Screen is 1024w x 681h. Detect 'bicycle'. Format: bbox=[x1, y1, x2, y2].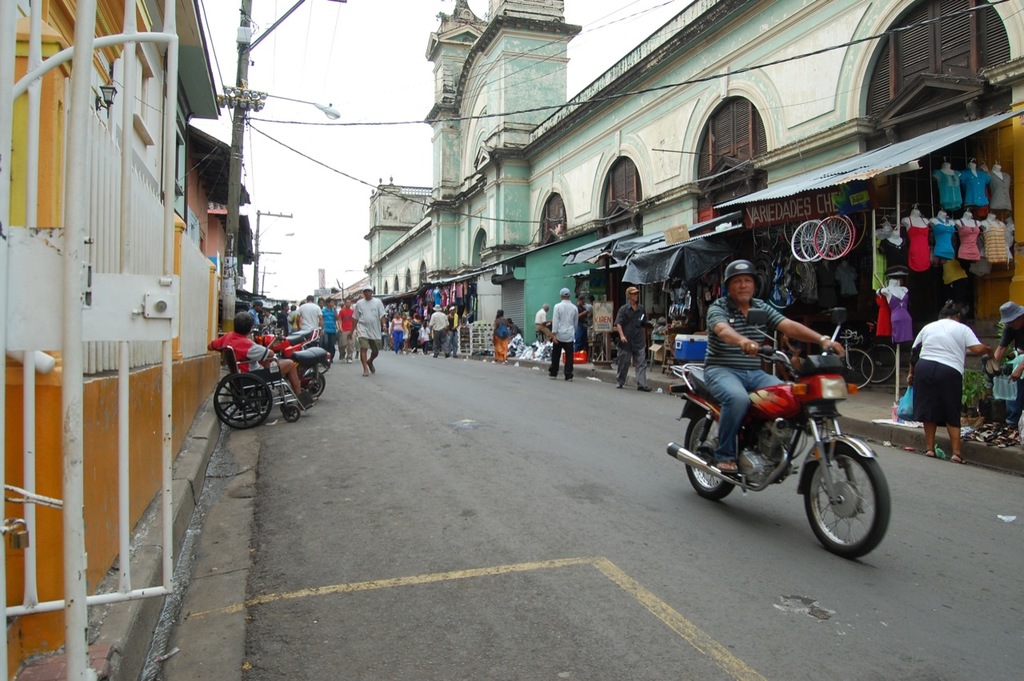
bbox=[834, 330, 874, 391].
